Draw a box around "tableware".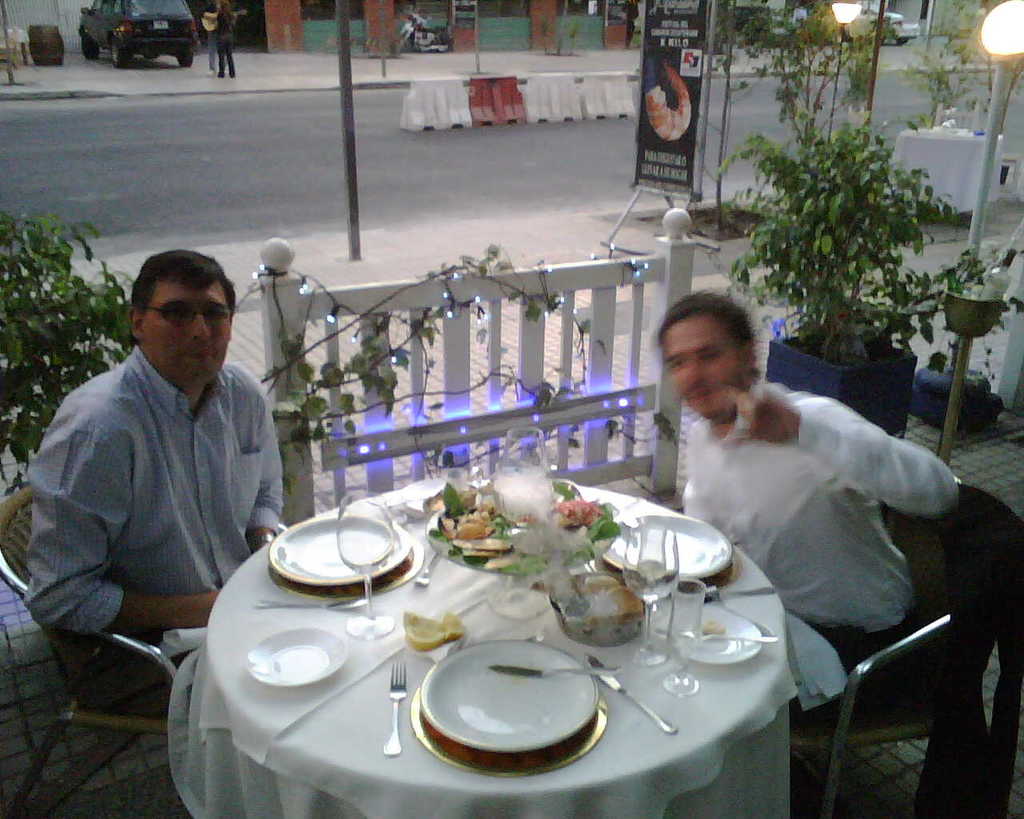
{"x1": 404, "y1": 546, "x2": 449, "y2": 589}.
